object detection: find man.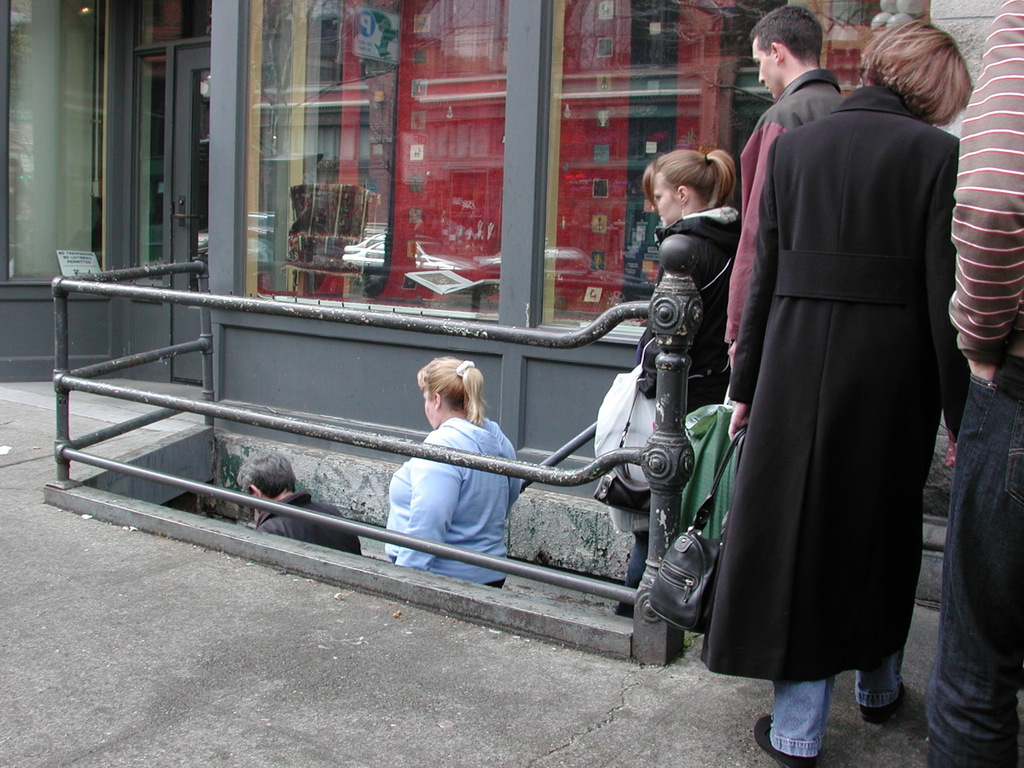
rect(727, 7, 846, 370).
